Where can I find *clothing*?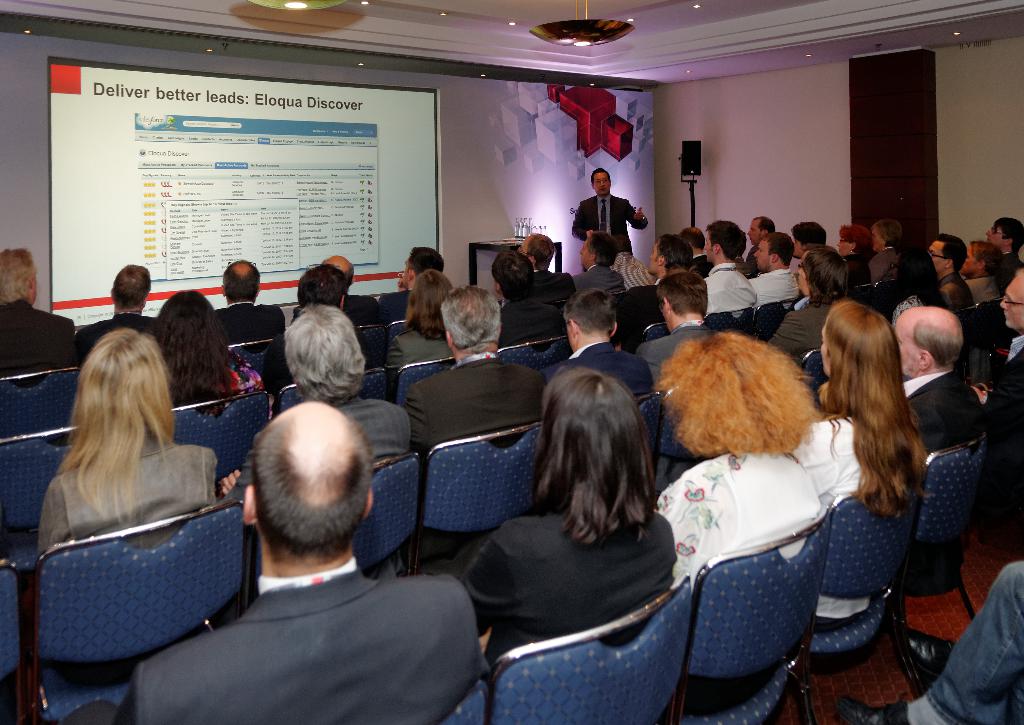
You can find it at 527/268/586/301.
